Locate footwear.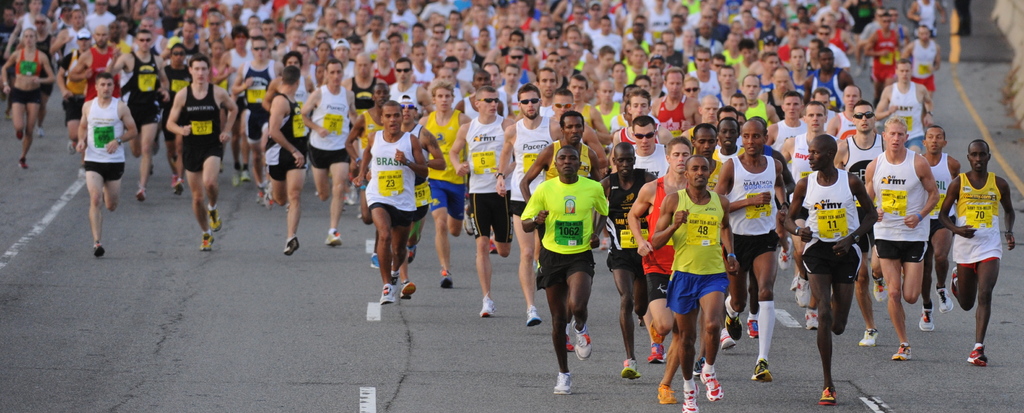
Bounding box: (left=751, top=362, right=774, bottom=388).
